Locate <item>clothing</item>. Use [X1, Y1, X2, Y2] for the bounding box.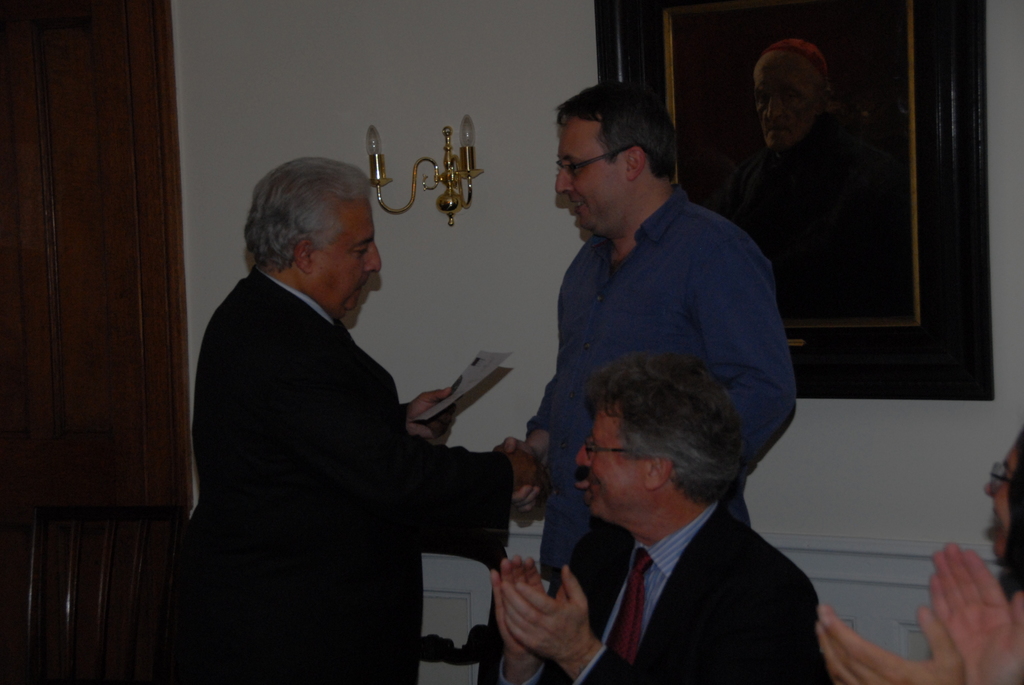
[490, 501, 822, 684].
